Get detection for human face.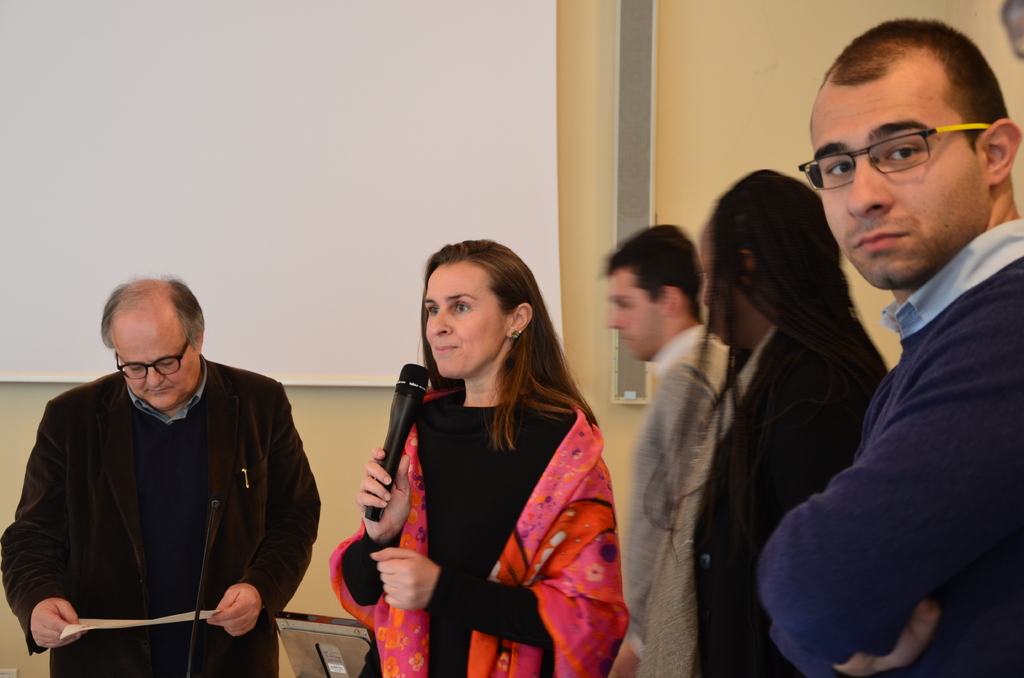
Detection: BBox(113, 325, 196, 403).
